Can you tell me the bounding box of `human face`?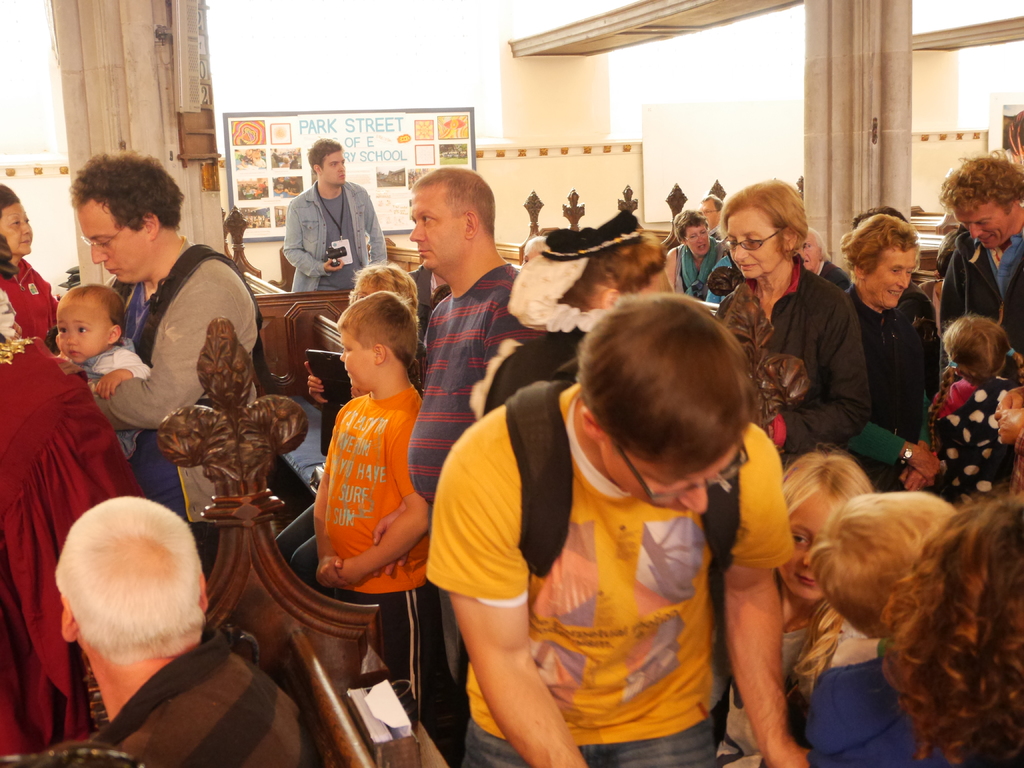
724/209/789/278.
